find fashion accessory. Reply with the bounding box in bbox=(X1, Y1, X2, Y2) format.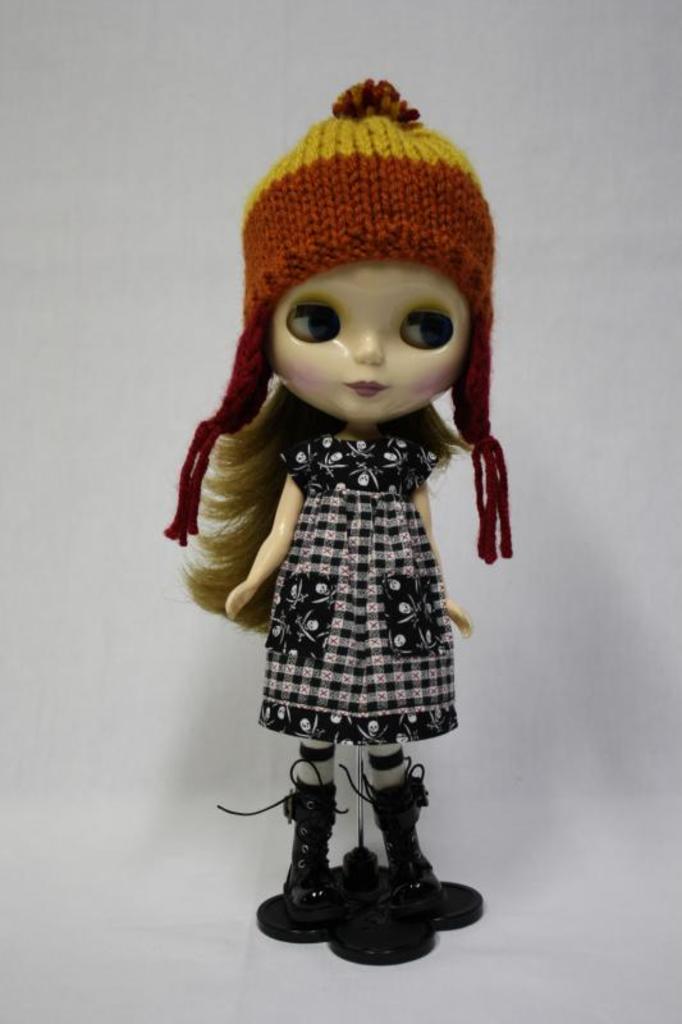
bbox=(219, 755, 329, 924).
